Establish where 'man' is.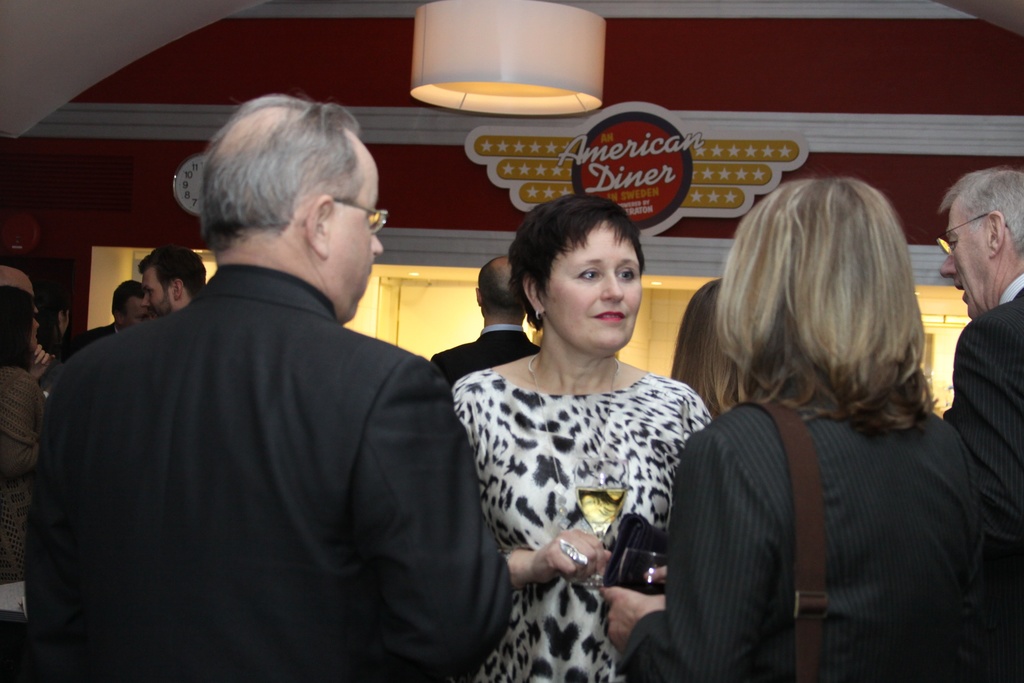
Established at BBox(138, 245, 200, 315).
